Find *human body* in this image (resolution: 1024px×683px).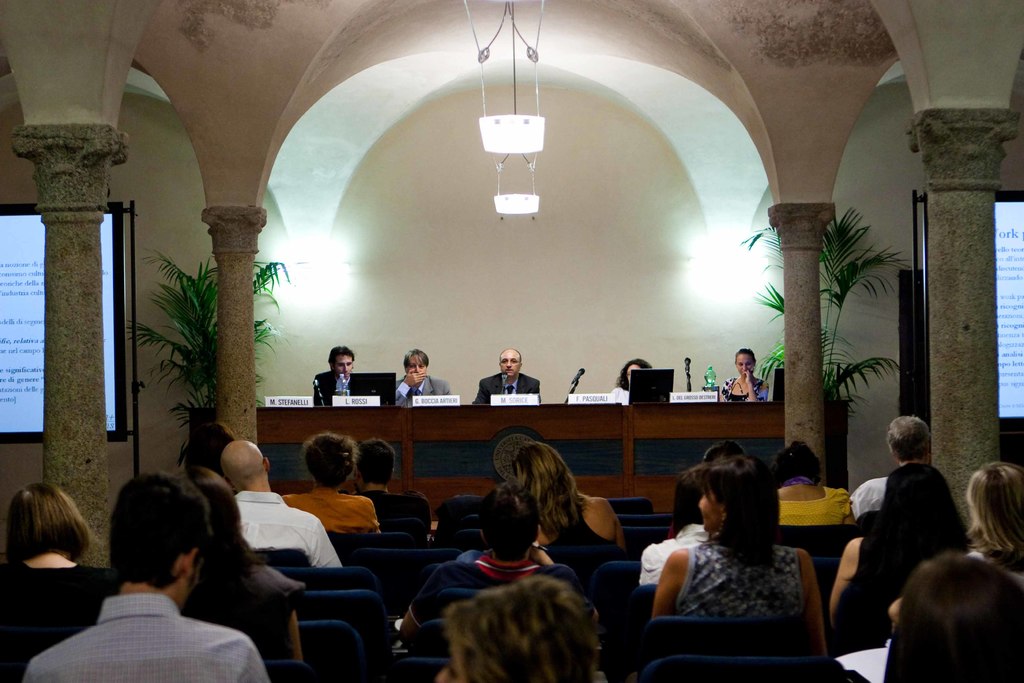
bbox=[652, 543, 829, 660].
